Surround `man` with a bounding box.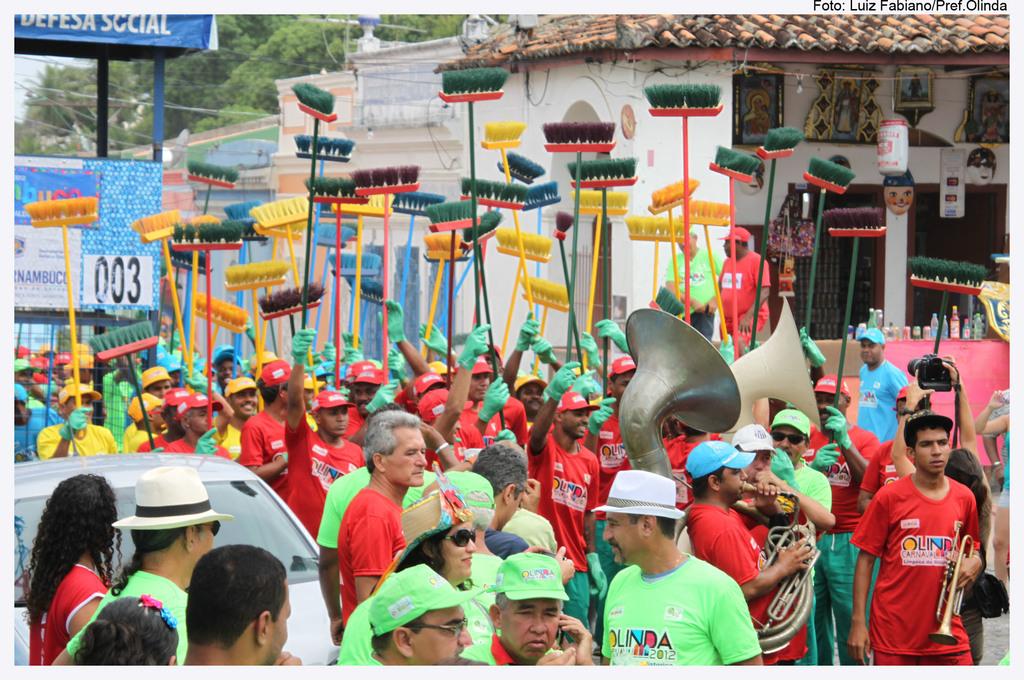
bbox=(352, 567, 492, 670).
